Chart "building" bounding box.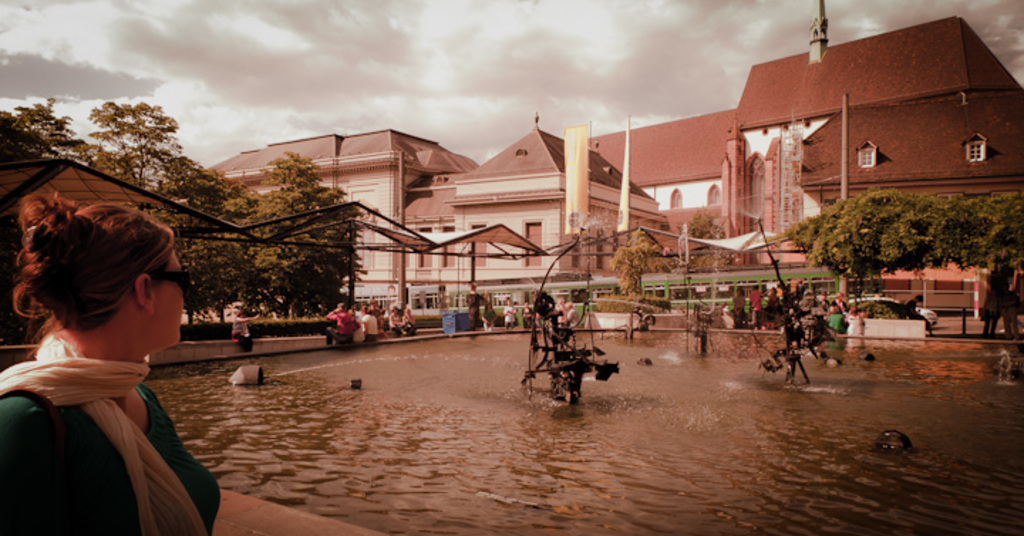
Charted: (585,0,1023,249).
